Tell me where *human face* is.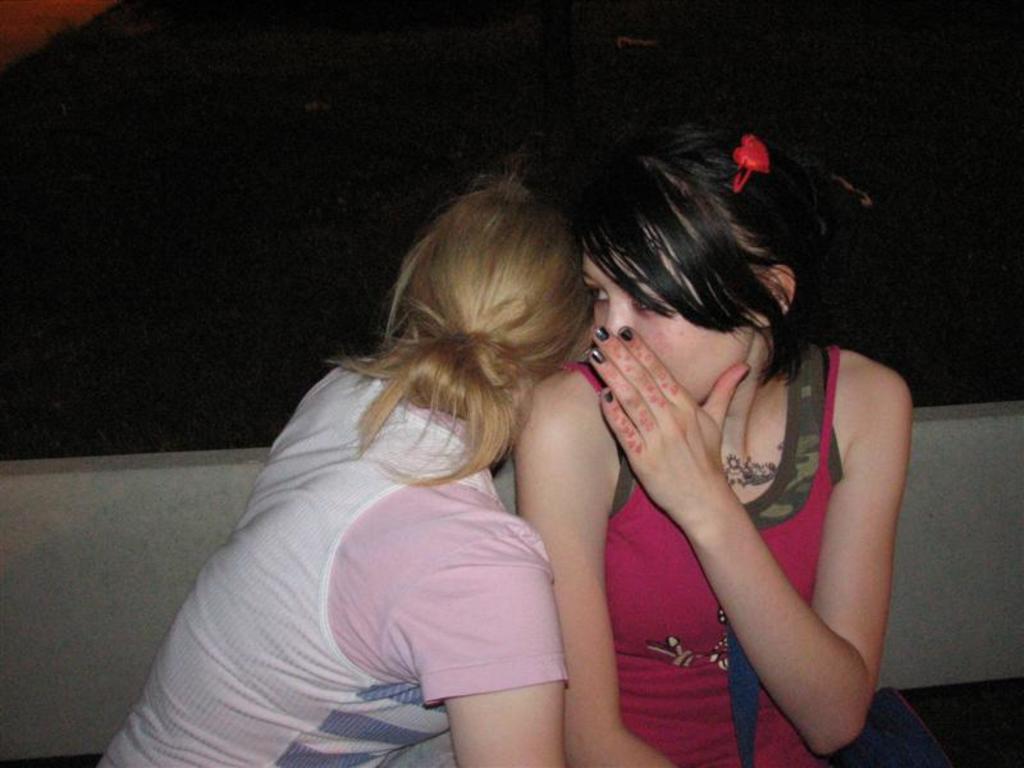
*human face* is at box(582, 229, 753, 404).
